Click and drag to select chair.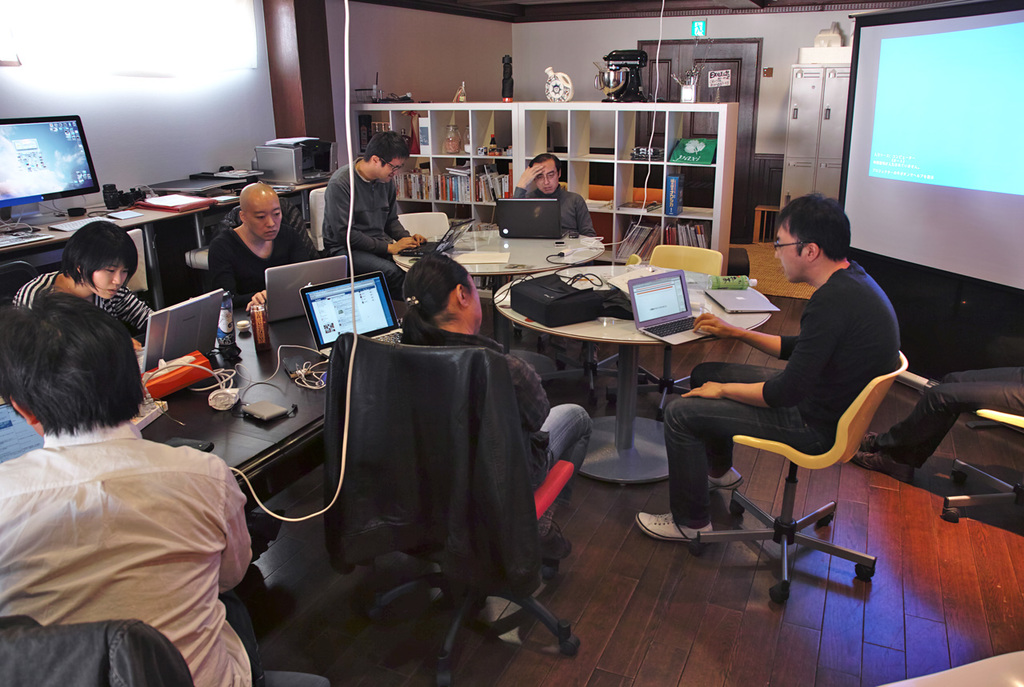
Selection: locate(942, 401, 1023, 521).
